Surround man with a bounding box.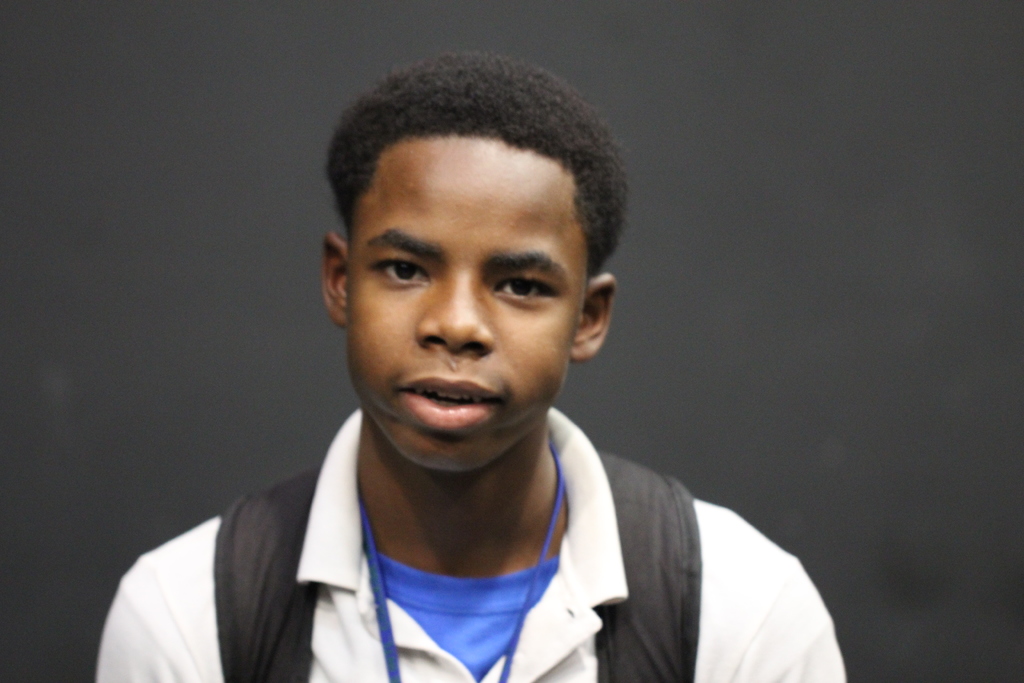
BBox(93, 50, 849, 682).
